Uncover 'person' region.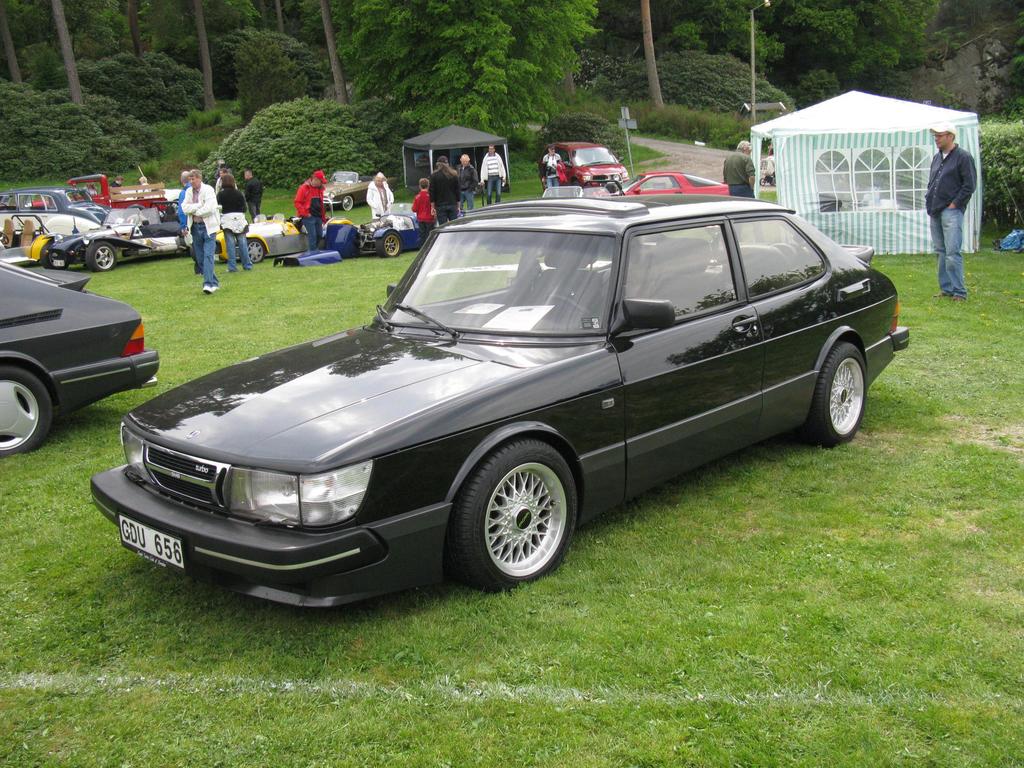
Uncovered: crop(295, 173, 327, 249).
